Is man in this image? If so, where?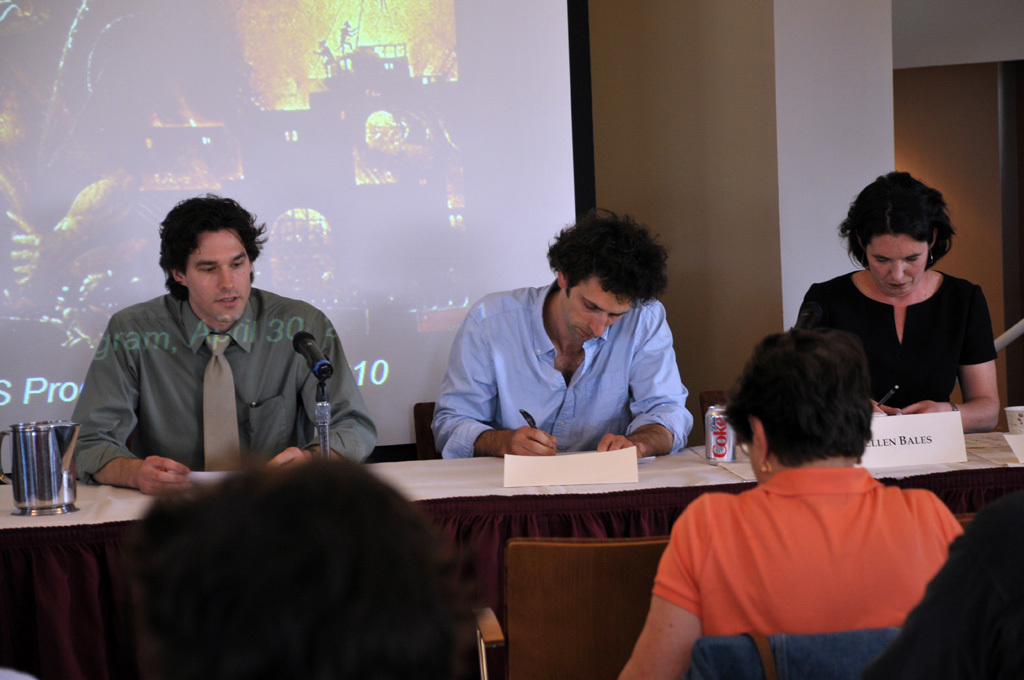
Yes, at [left=425, top=202, right=700, bottom=460].
